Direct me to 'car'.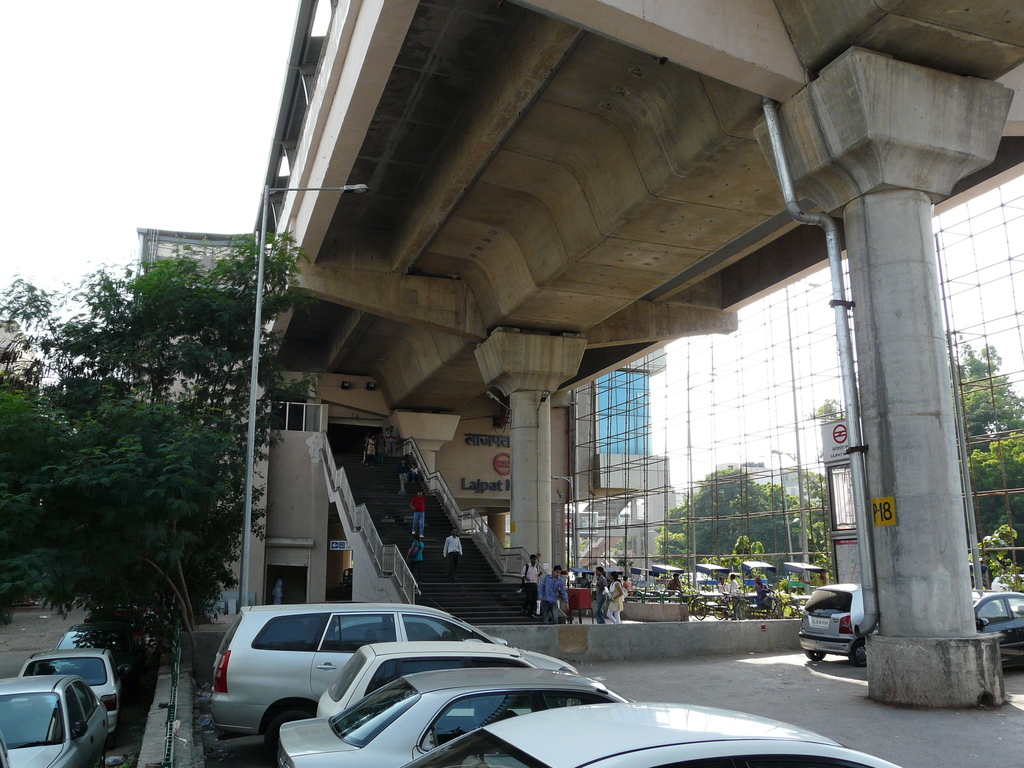
Direction: locate(317, 636, 554, 722).
